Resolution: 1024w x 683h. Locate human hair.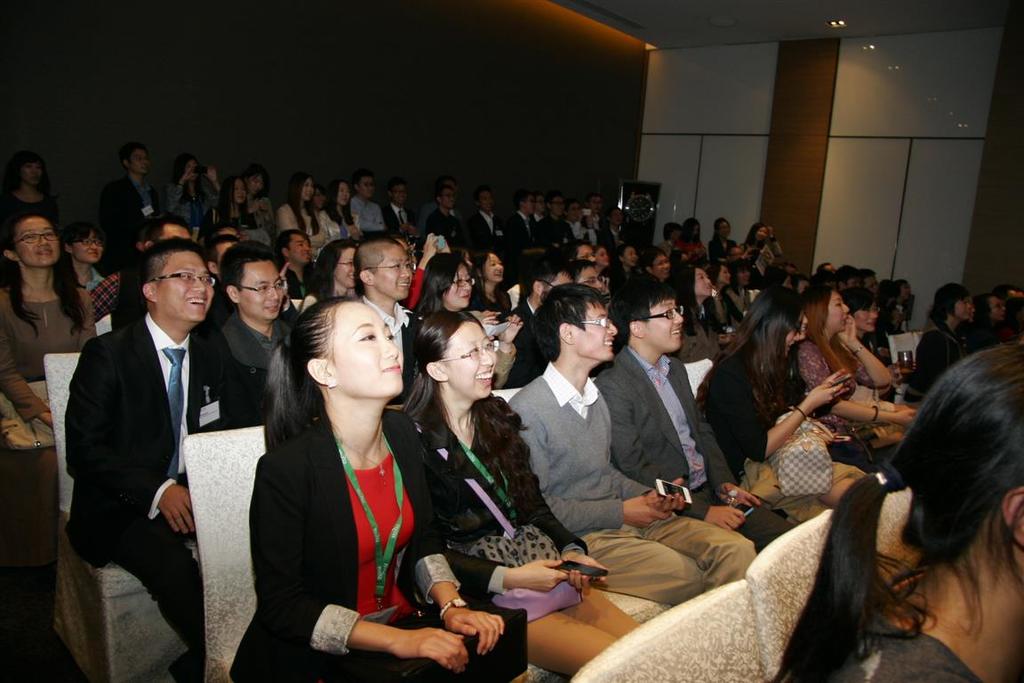
<region>314, 234, 364, 301</region>.
